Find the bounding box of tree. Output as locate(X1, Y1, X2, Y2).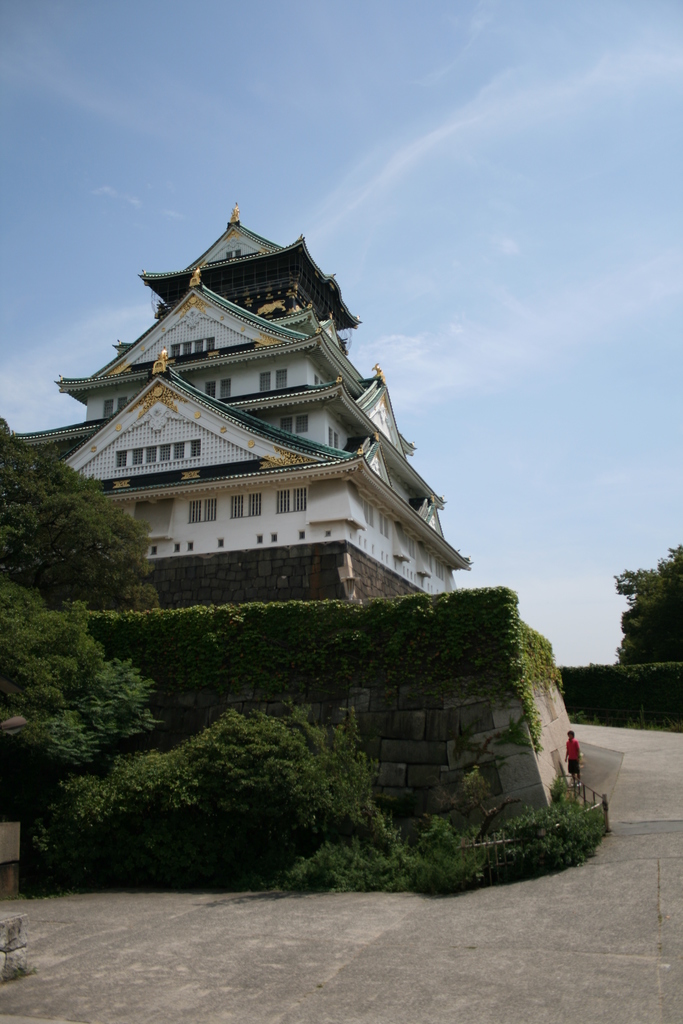
locate(0, 415, 90, 574).
